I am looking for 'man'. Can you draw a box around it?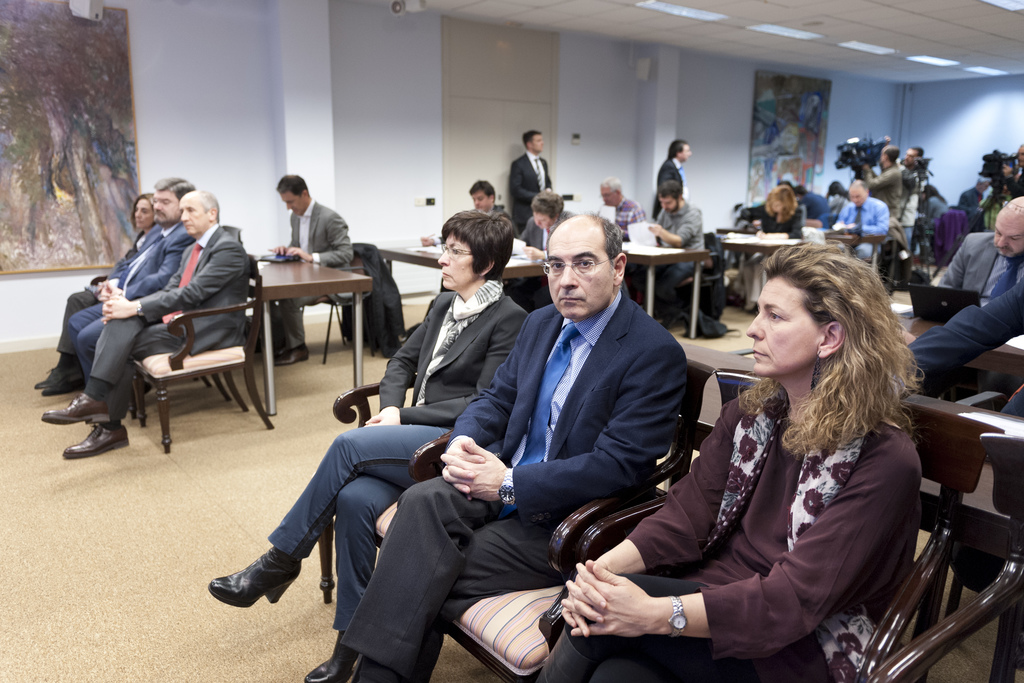
Sure, the bounding box is region(650, 138, 691, 224).
